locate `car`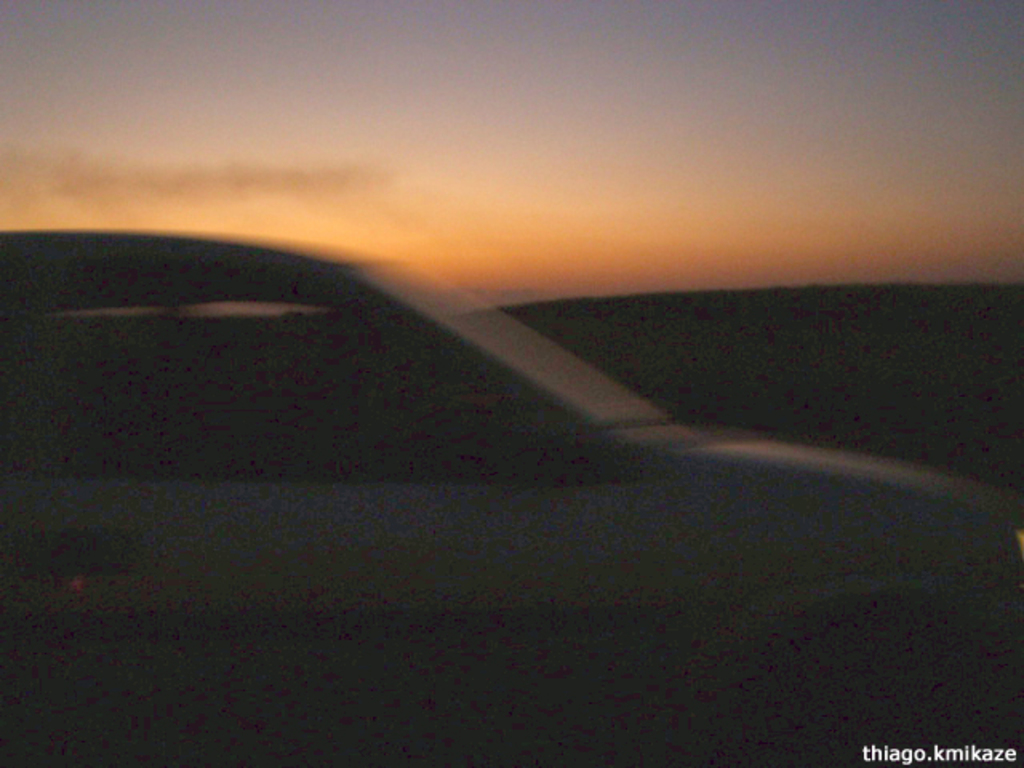
{"x1": 0, "y1": 82, "x2": 1023, "y2": 749}
